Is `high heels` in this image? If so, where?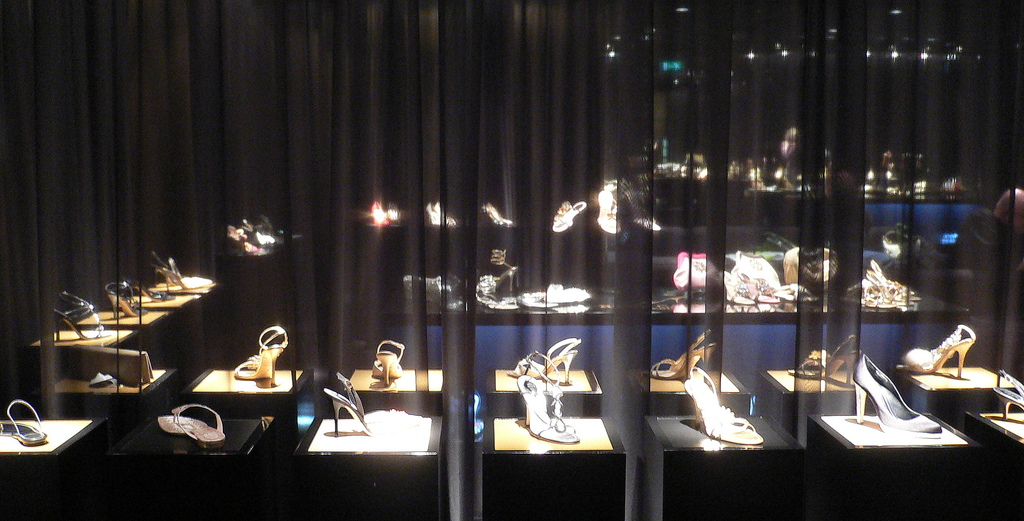
Yes, at [374, 343, 401, 384].
